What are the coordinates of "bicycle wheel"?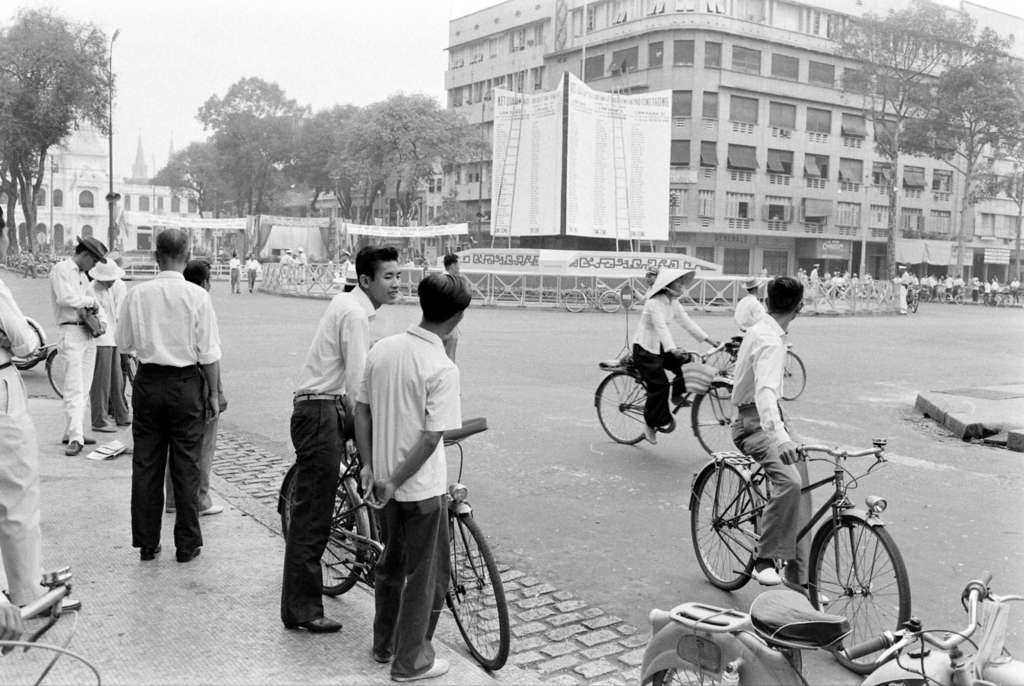
[783, 354, 808, 393].
